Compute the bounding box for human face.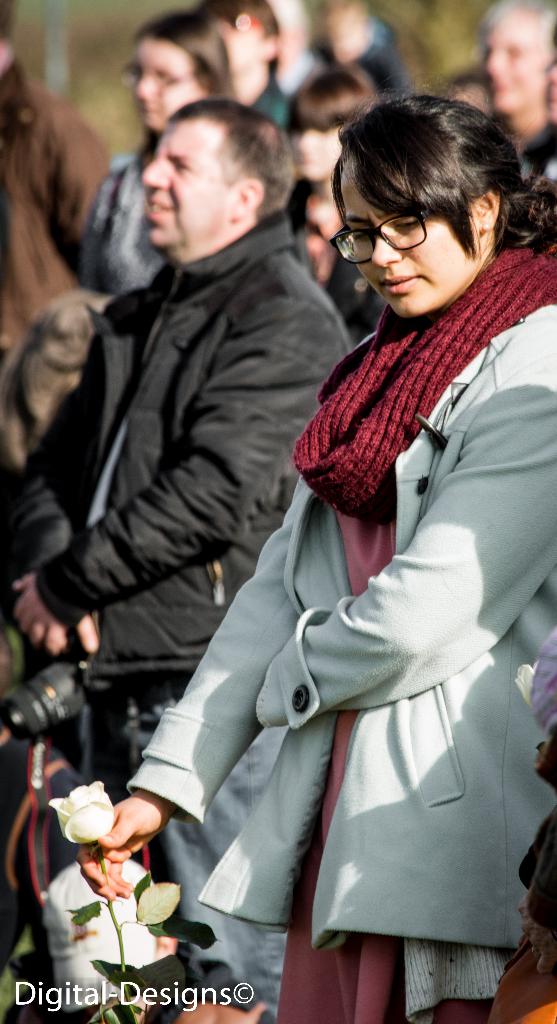
{"left": 137, "top": 118, "right": 232, "bottom": 253}.
